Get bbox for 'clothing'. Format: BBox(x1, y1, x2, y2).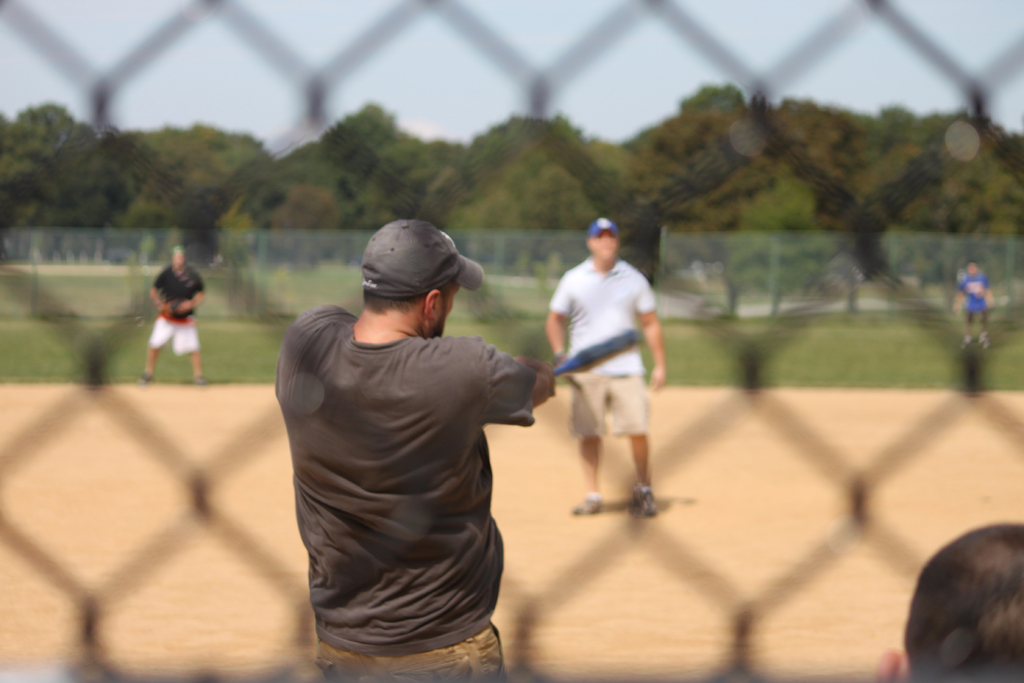
BBox(552, 252, 659, 437).
